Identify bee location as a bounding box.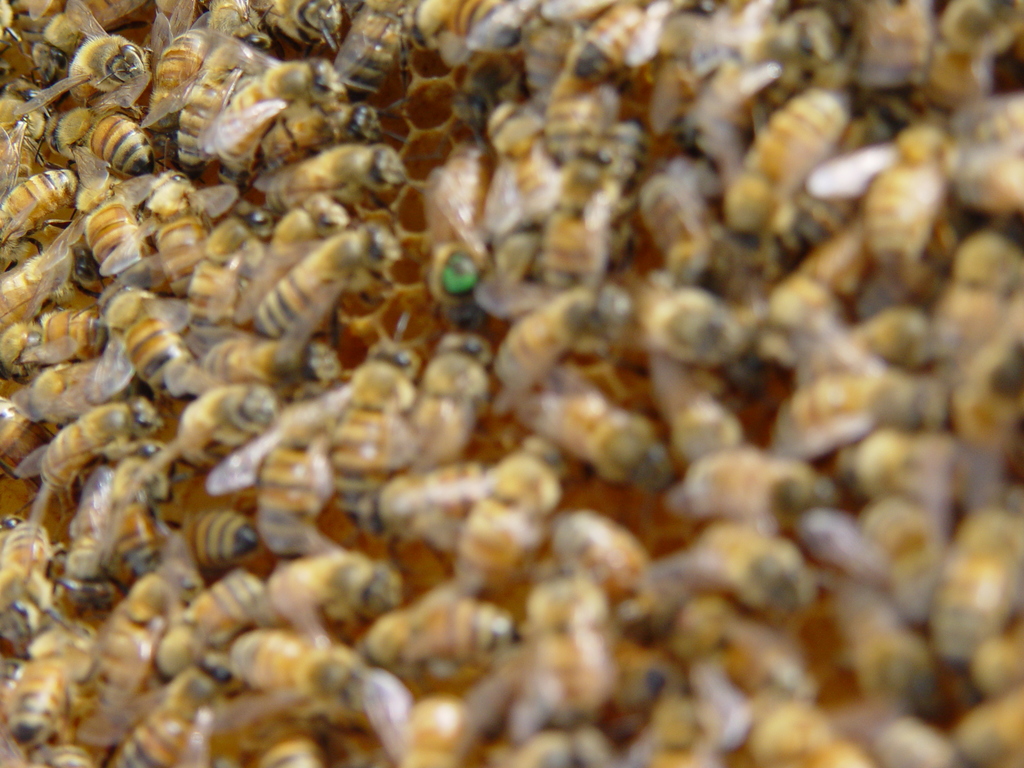
(left=559, top=0, right=705, bottom=92).
